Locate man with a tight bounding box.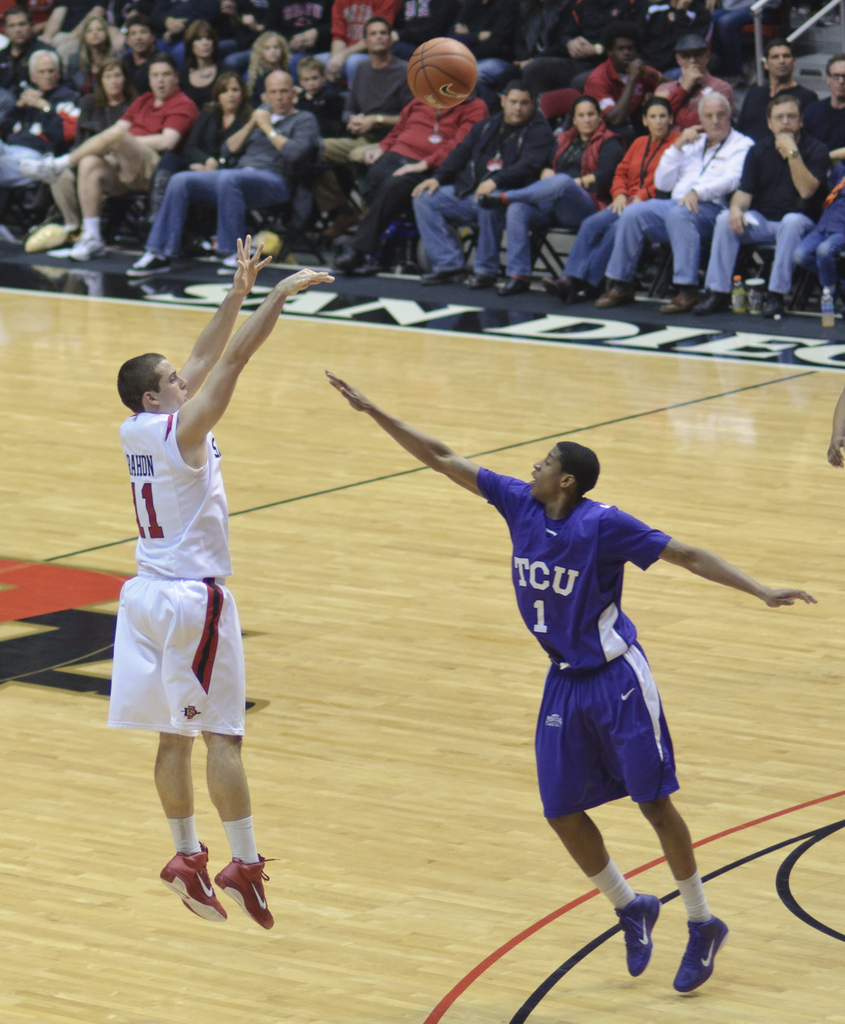
detection(337, 5, 420, 168).
